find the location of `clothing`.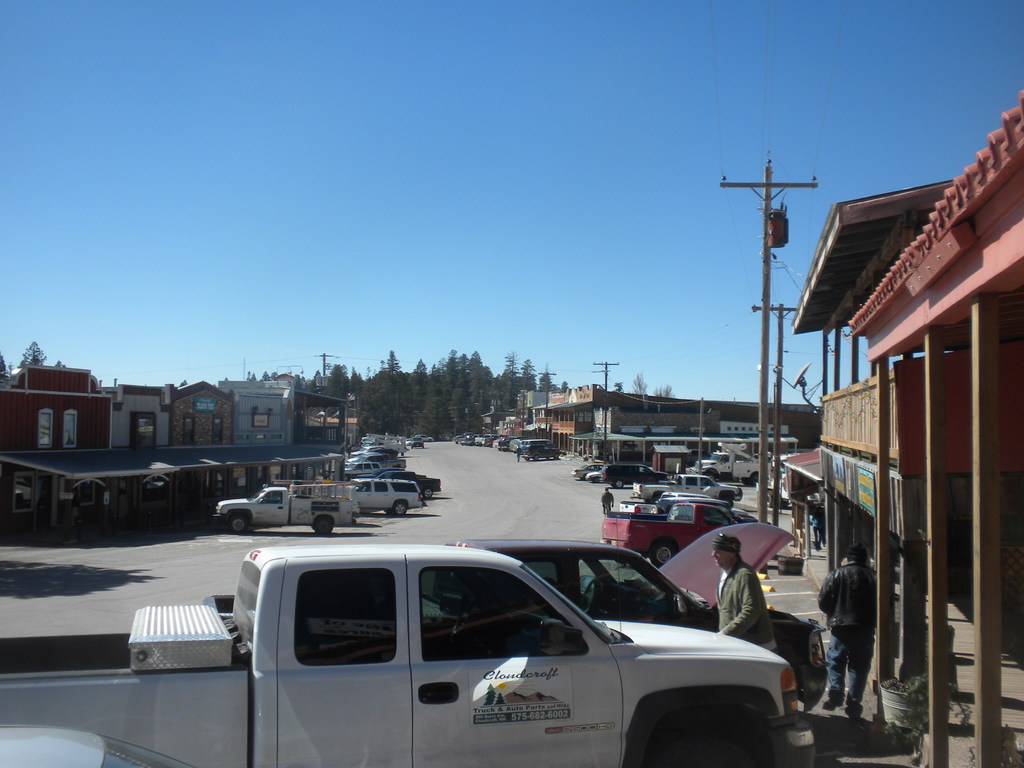
Location: 600,486,614,519.
